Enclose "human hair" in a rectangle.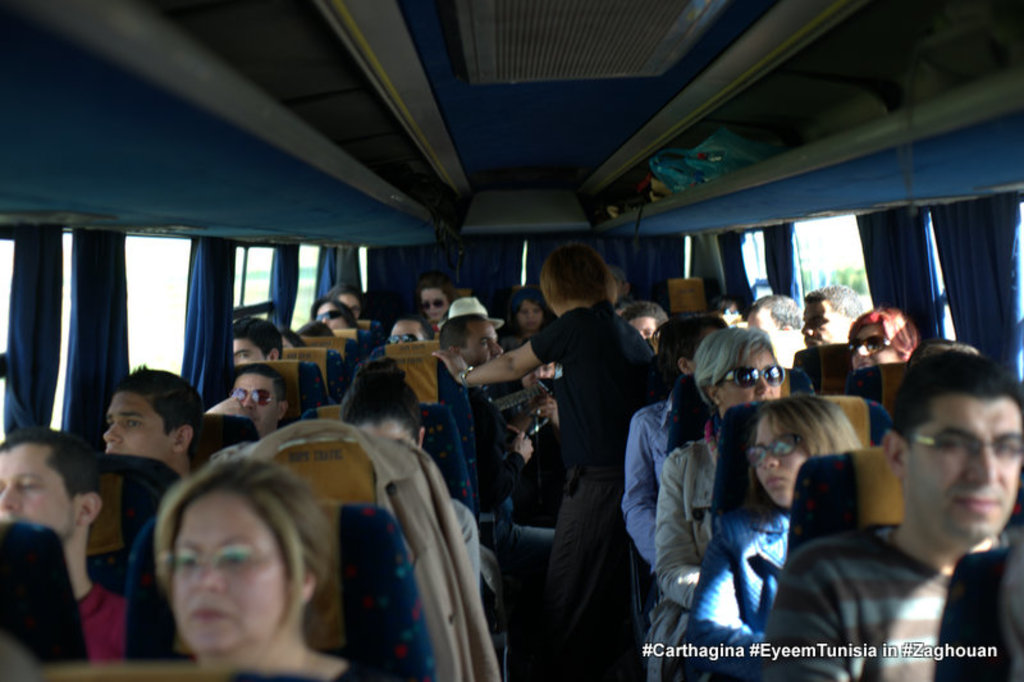
x1=420, y1=278, x2=453, y2=292.
